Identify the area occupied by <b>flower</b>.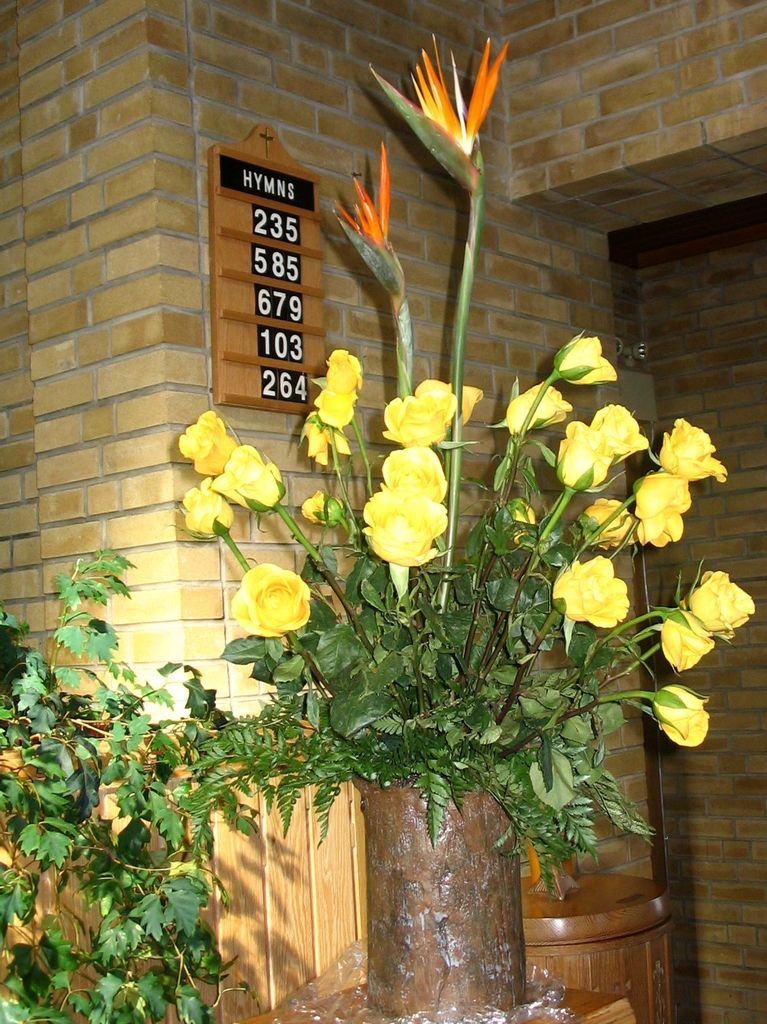
Area: <bbox>407, 30, 509, 161</bbox>.
